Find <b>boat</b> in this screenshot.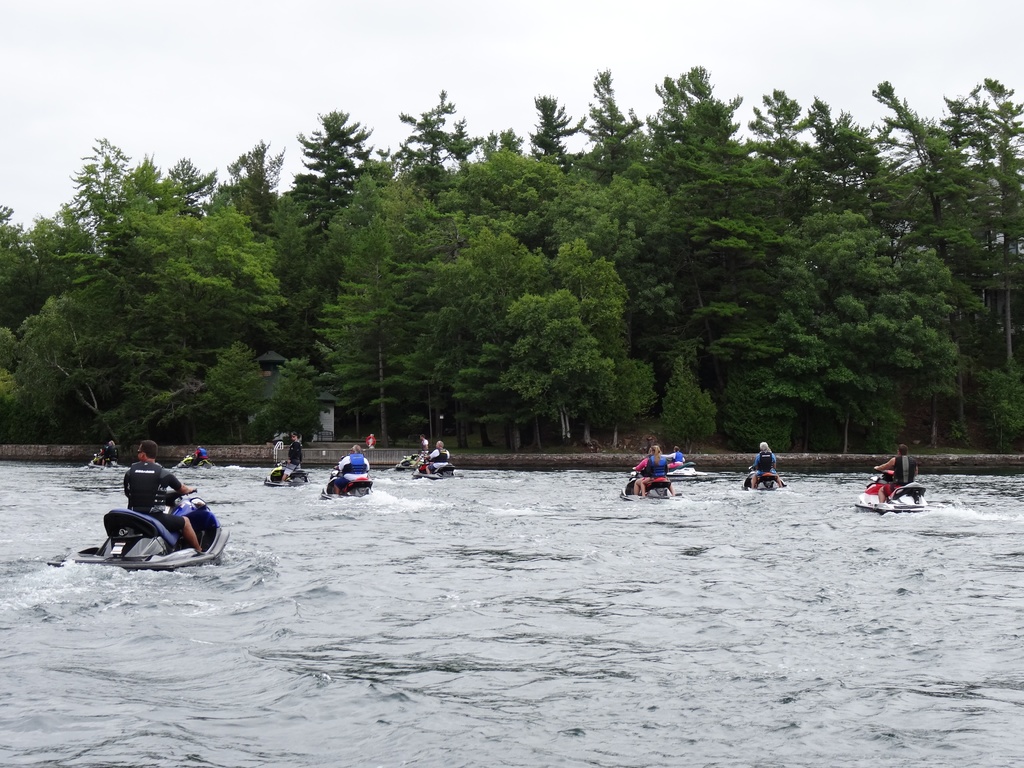
The bounding box for <b>boat</b> is (x1=48, y1=486, x2=227, y2=572).
